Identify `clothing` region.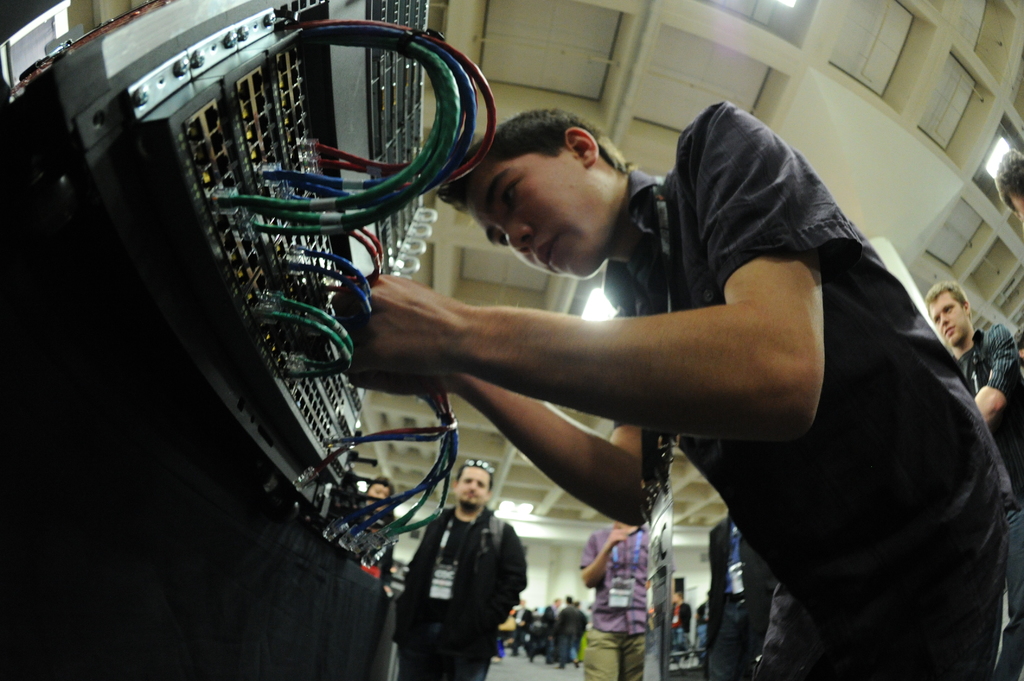
Region: 533:604:554:663.
